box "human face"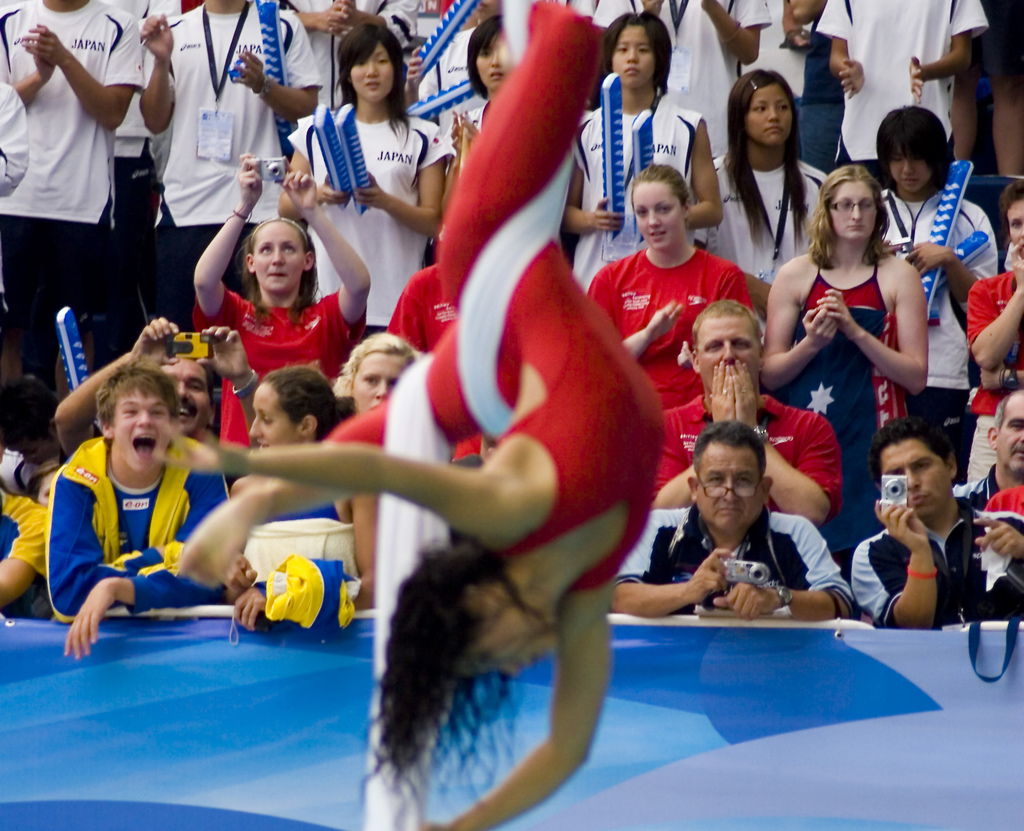
[left=630, top=183, right=684, bottom=254]
